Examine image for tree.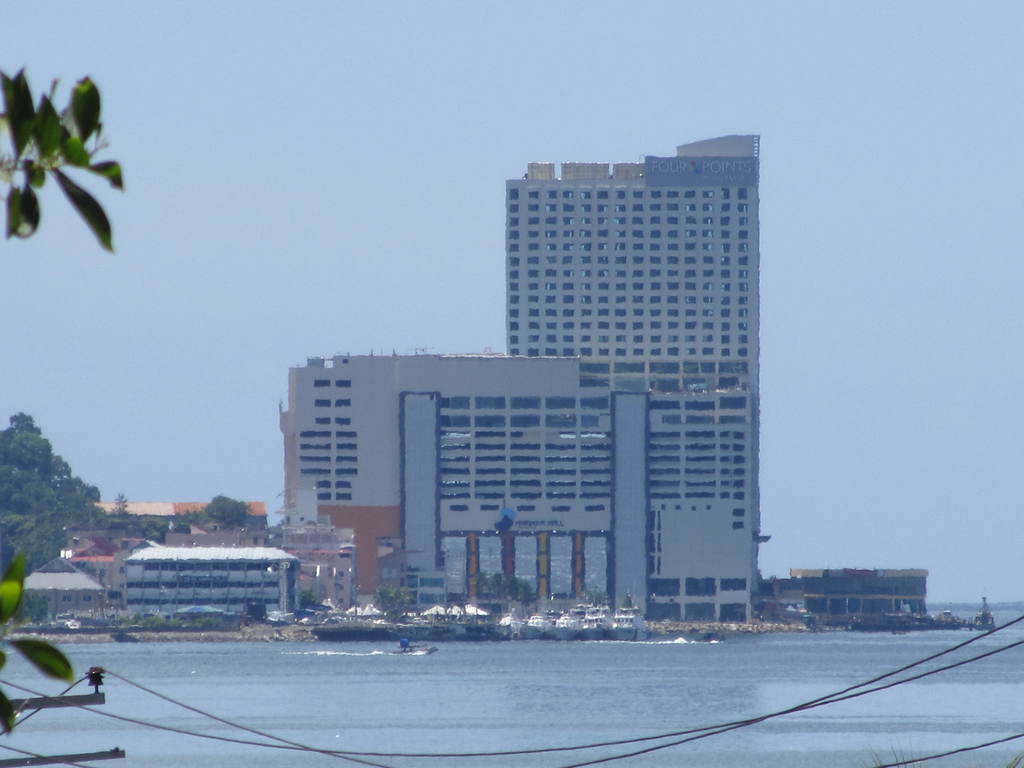
Examination result: rect(0, 407, 124, 574).
